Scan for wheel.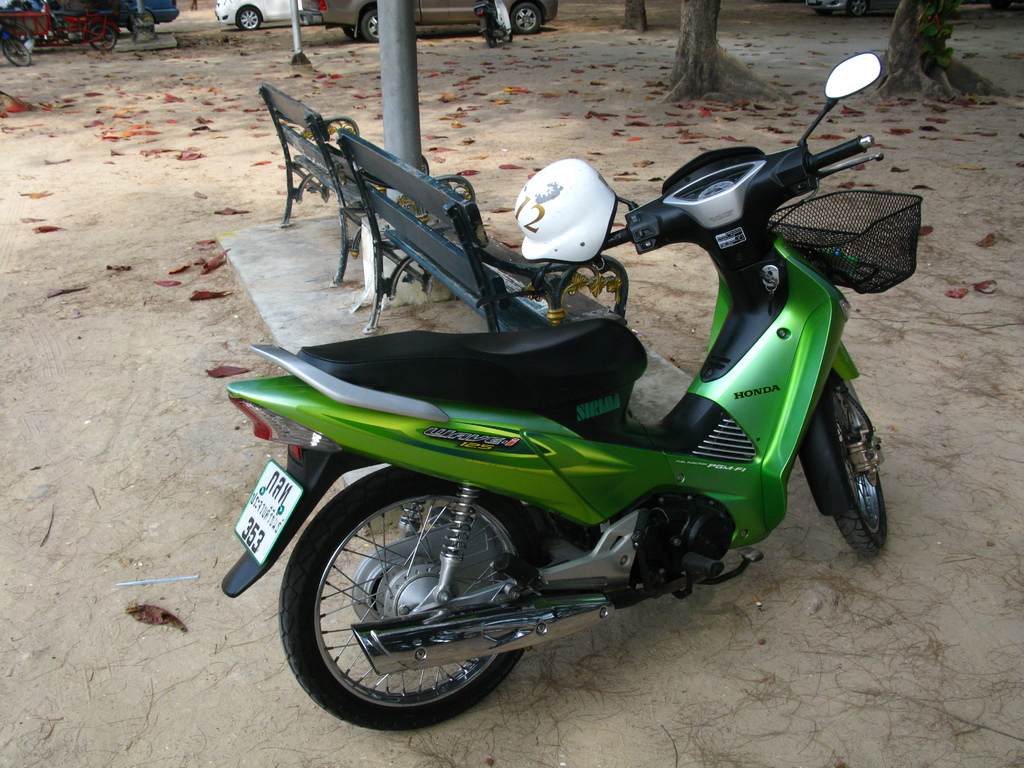
Scan result: <region>511, 3, 540, 33</region>.
